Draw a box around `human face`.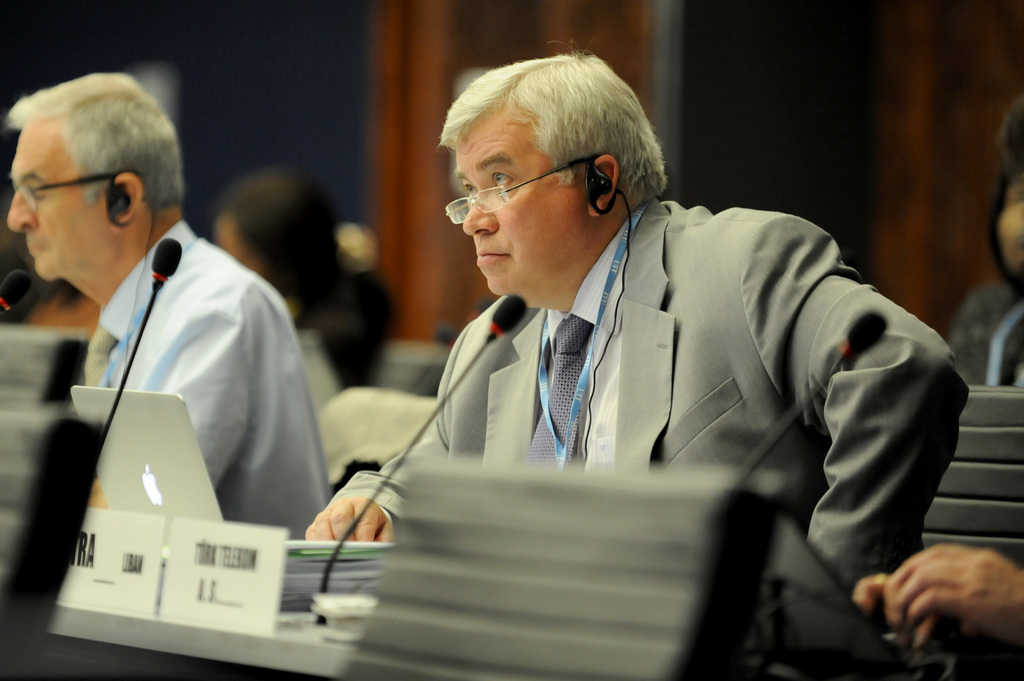
x1=454, y1=131, x2=587, y2=294.
